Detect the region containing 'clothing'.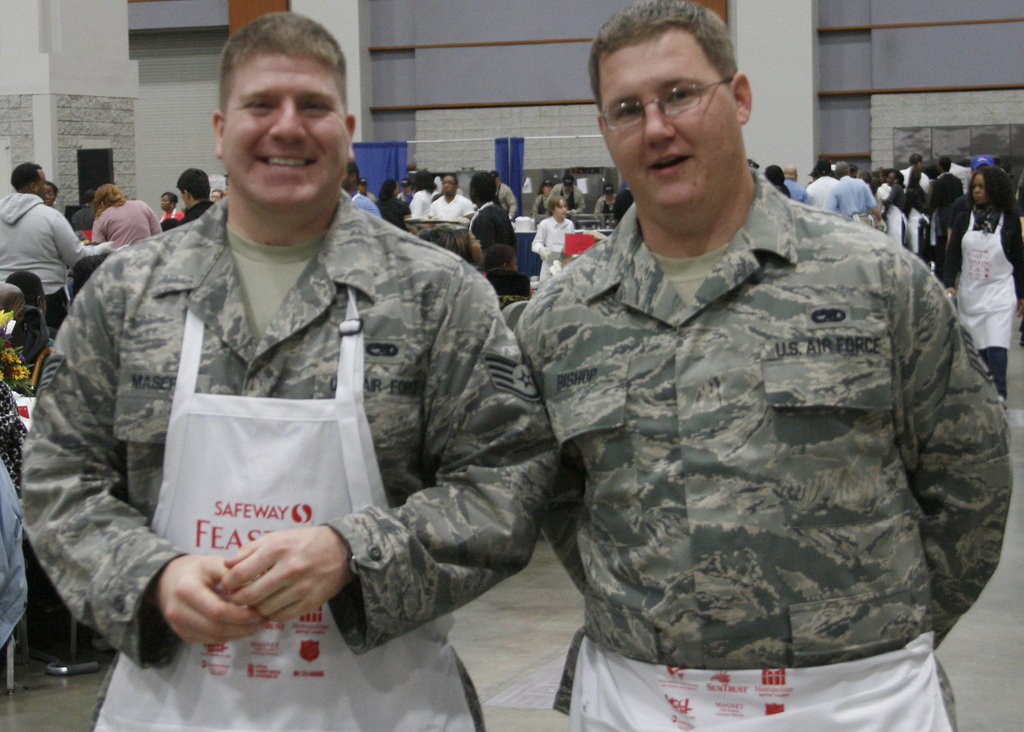
[835, 177, 877, 226].
